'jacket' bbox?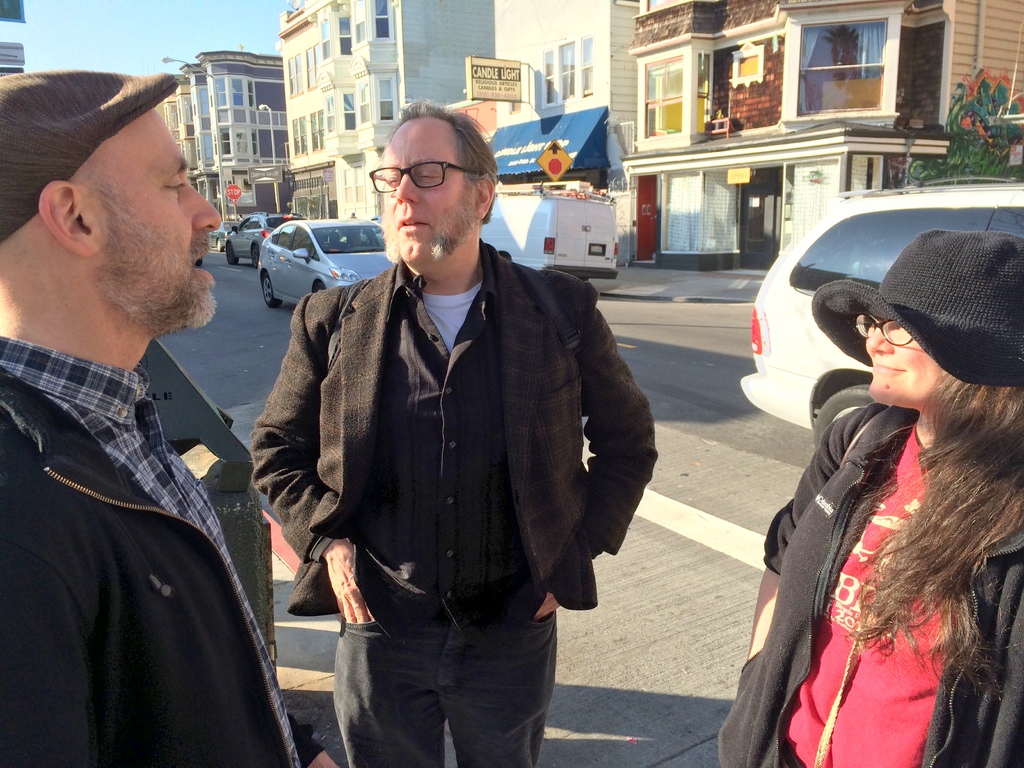
(left=0, top=367, right=323, bottom=767)
